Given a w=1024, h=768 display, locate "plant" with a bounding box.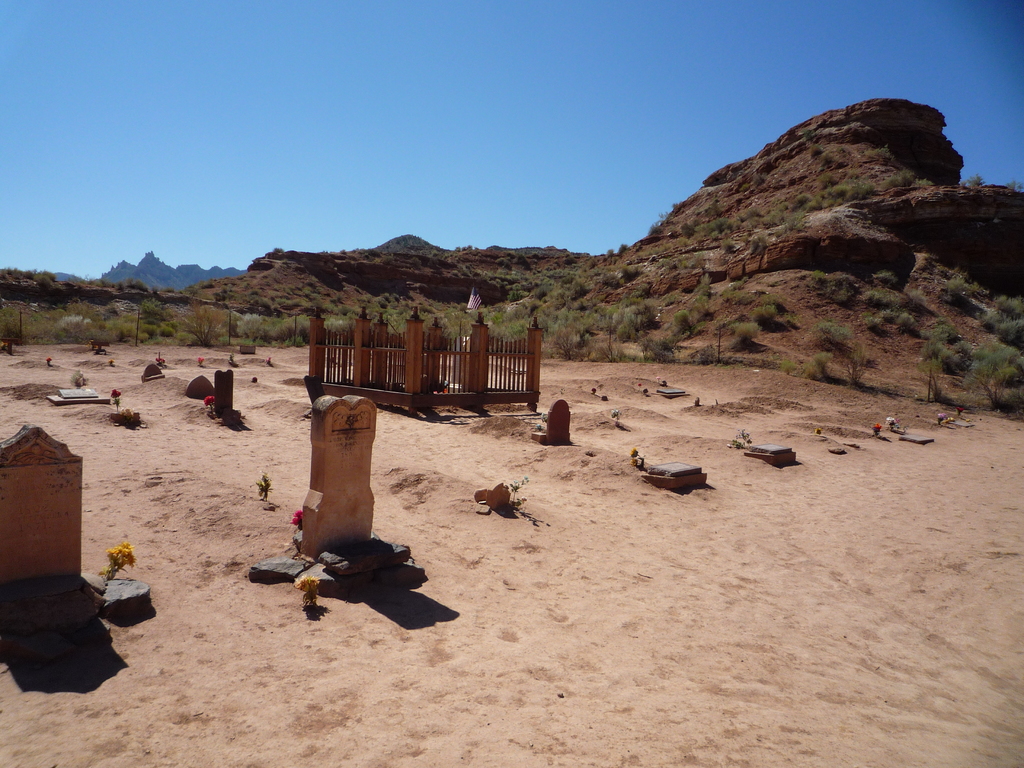
Located: BBox(45, 358, 58, 373).
